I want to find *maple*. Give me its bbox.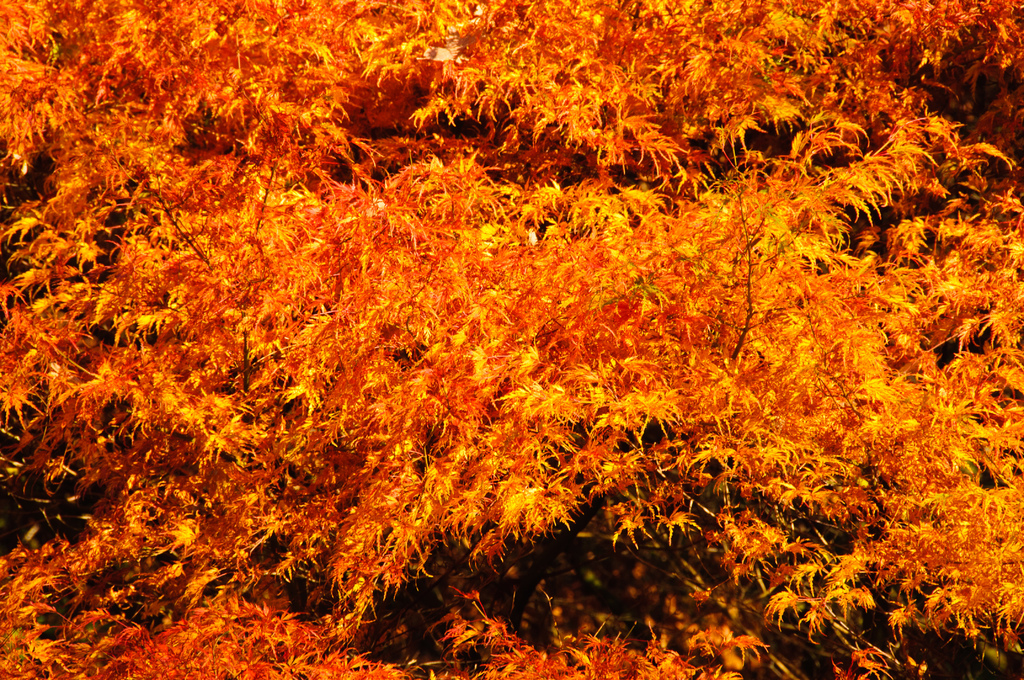
box(66, 0, 973, 679).
